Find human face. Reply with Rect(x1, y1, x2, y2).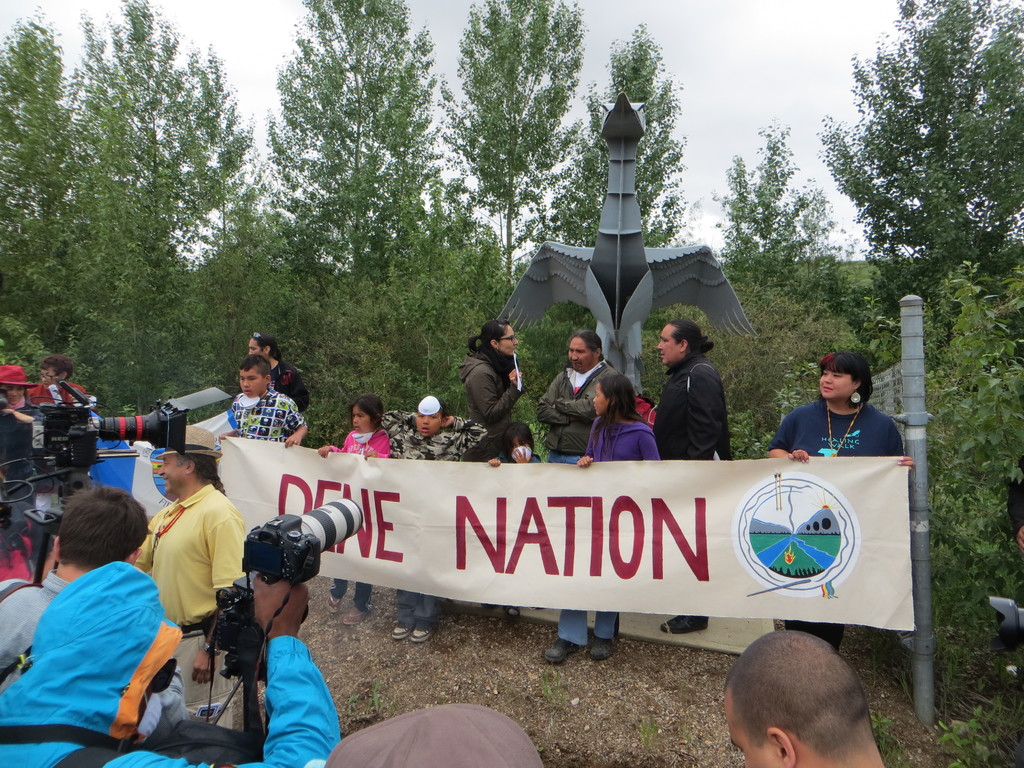
Rect(353, 404, 370, 432).
